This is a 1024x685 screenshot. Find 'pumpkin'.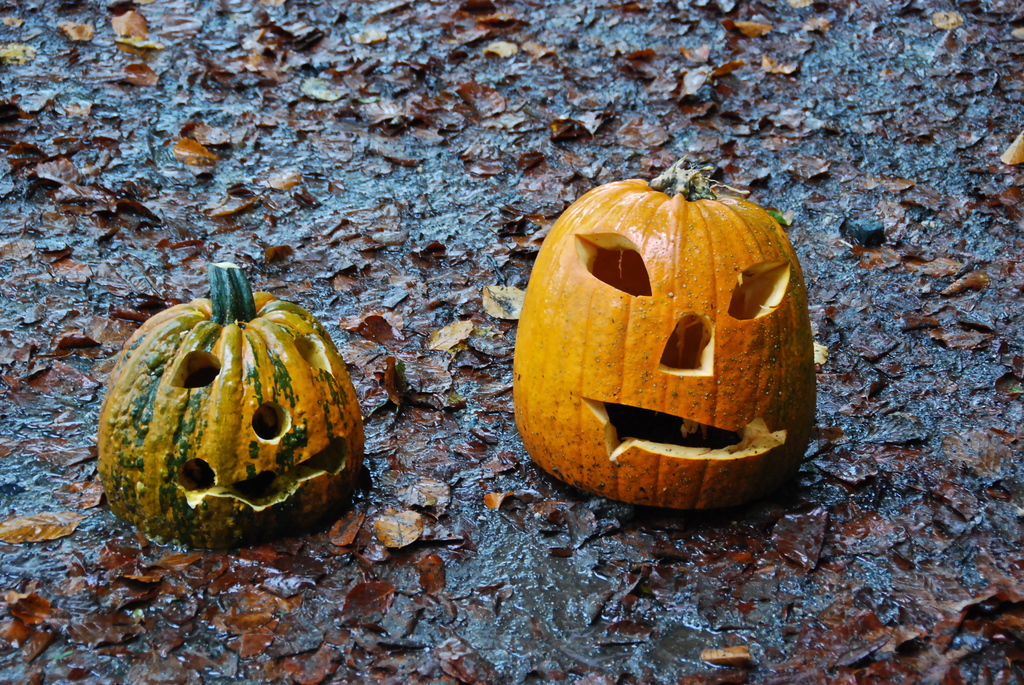
Bounding box: locate(93, 262, 367, 552).
